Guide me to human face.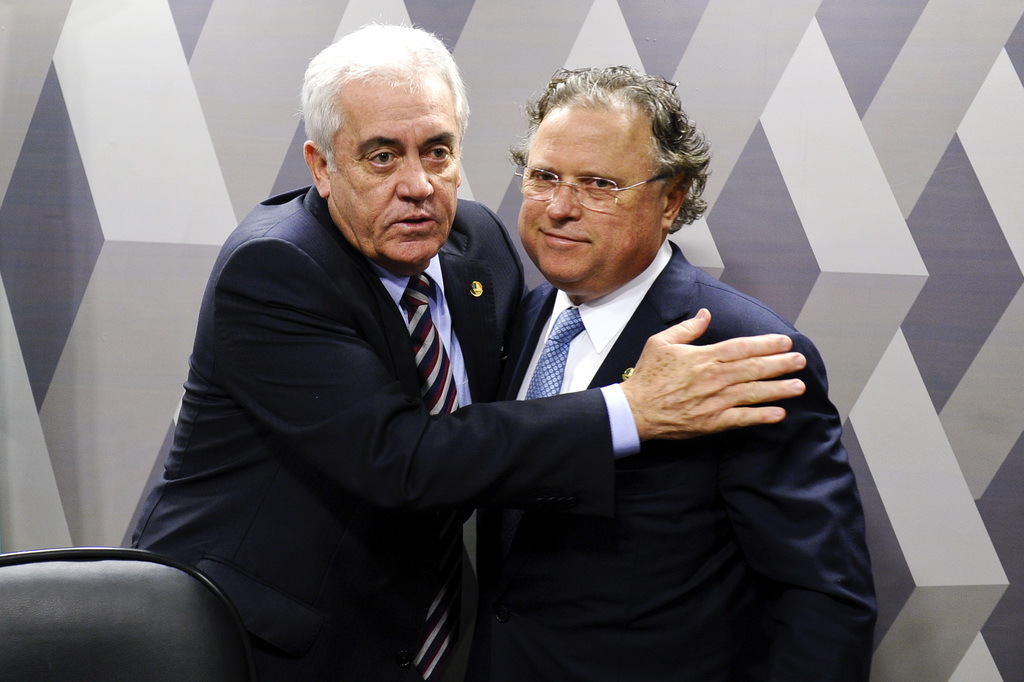
Guidance: (516,106,658,288).
